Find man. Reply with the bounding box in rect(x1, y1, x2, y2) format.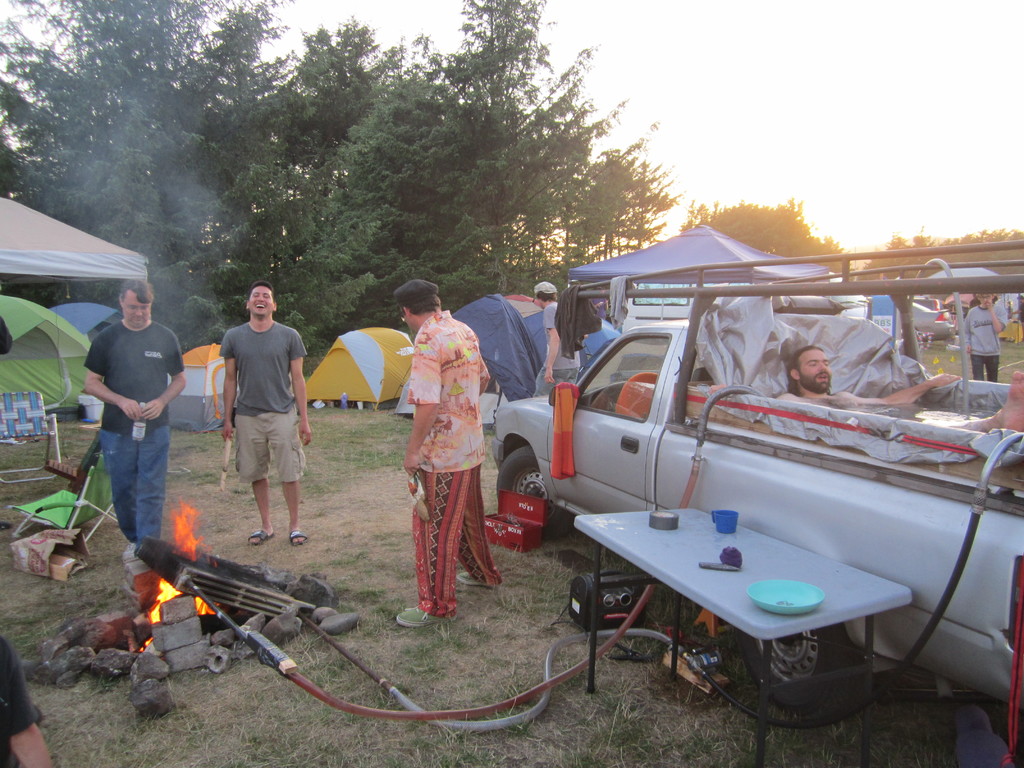
rect(85, 274, 184, 596).
